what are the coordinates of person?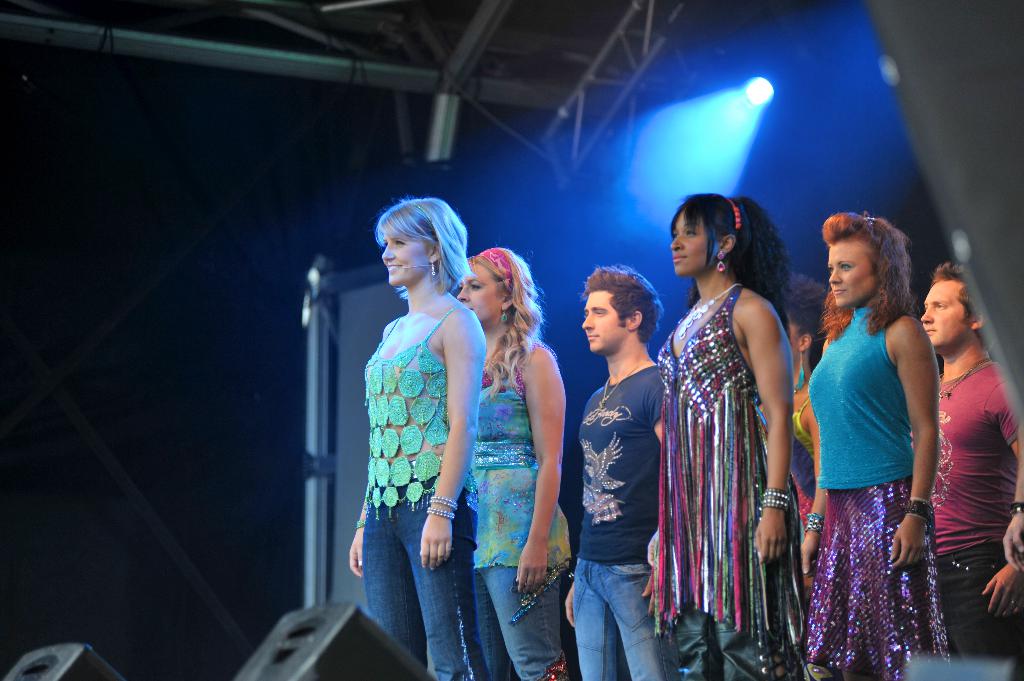
[left=345, top=192, right=486, bottom=680].
